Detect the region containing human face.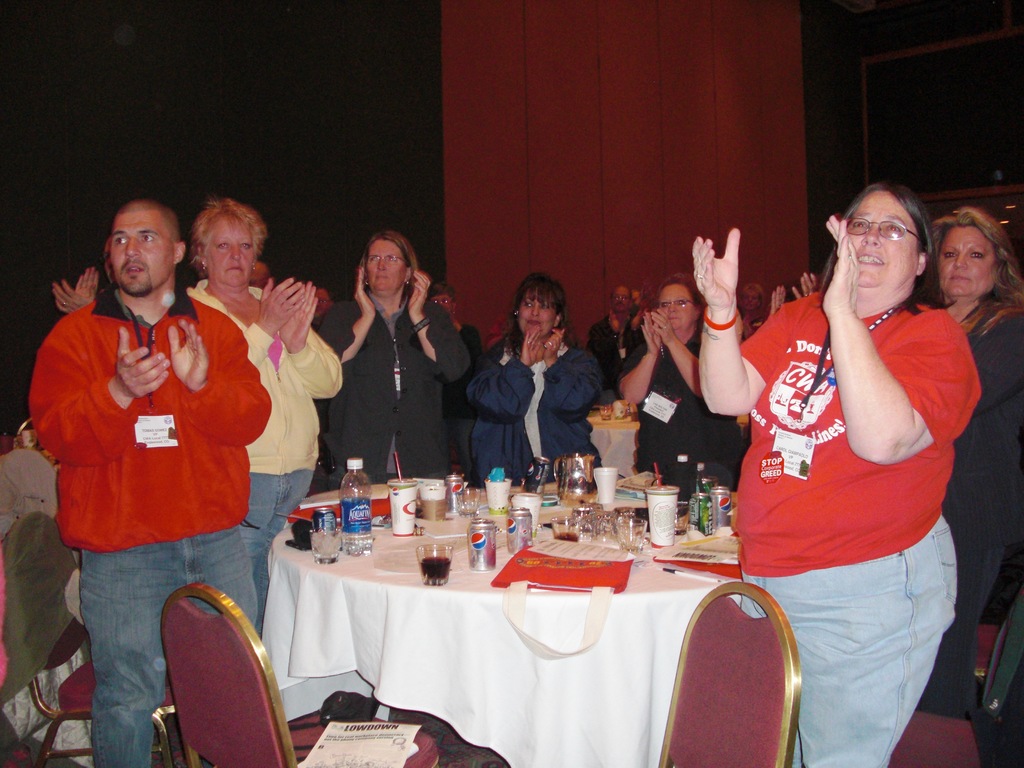
region(108, 211, 175, 300).
